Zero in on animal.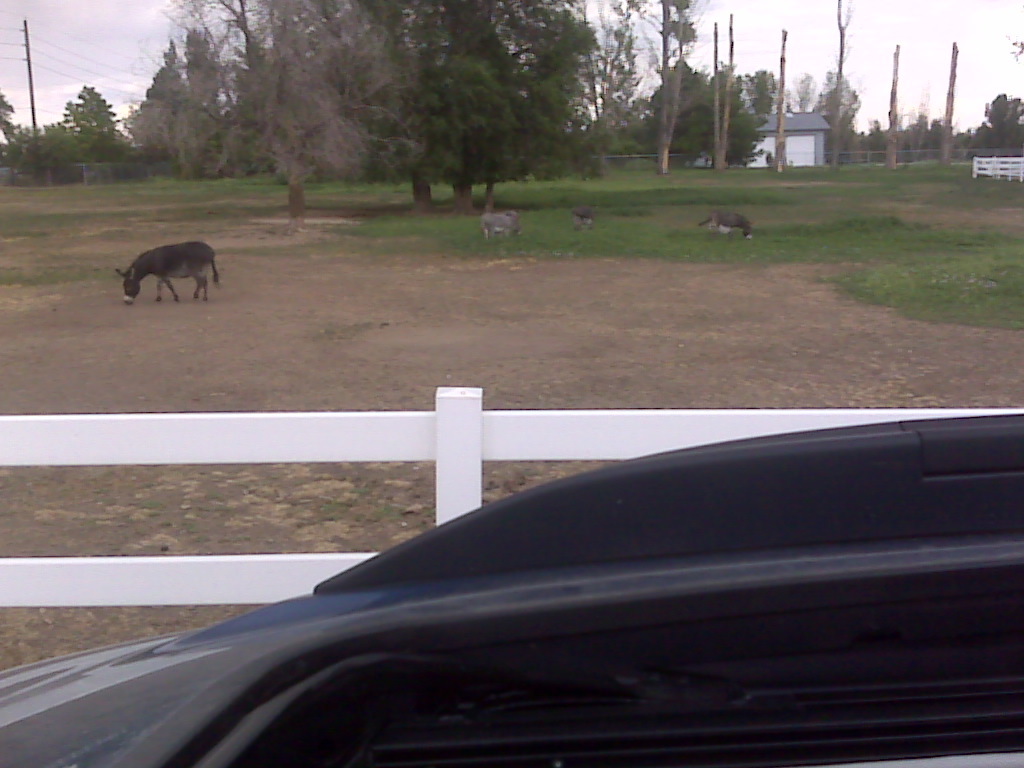
Zeroed in: crop(696, 211, 755, 238).
